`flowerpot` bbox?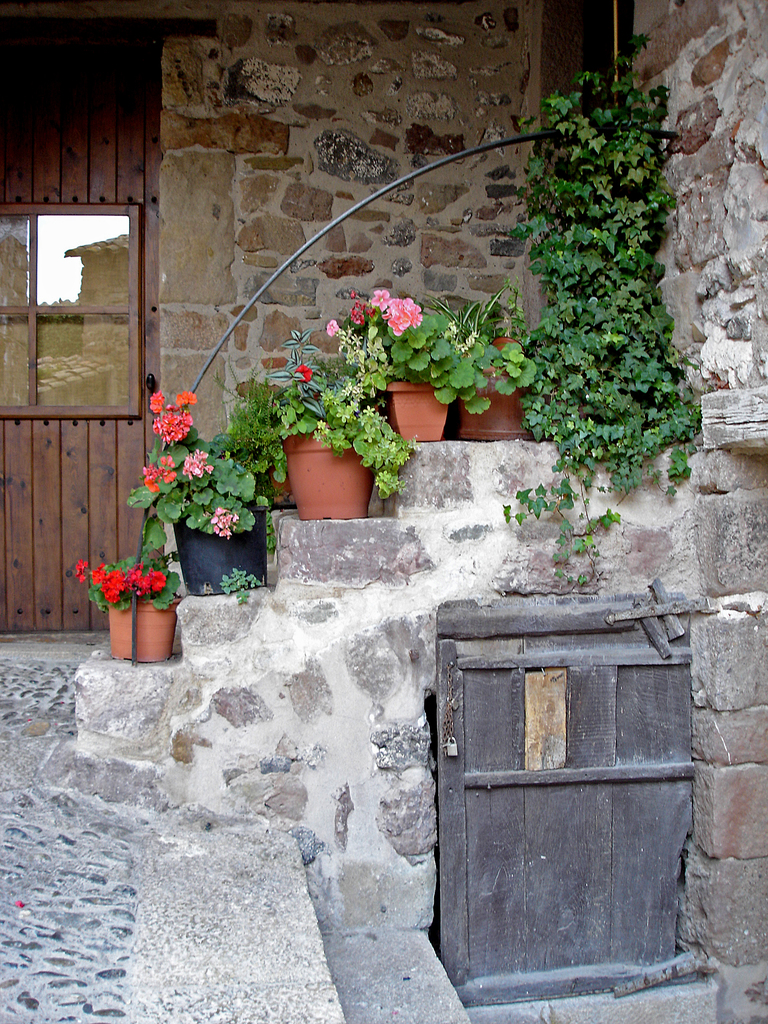
locate(270, 473, 298, 508)
